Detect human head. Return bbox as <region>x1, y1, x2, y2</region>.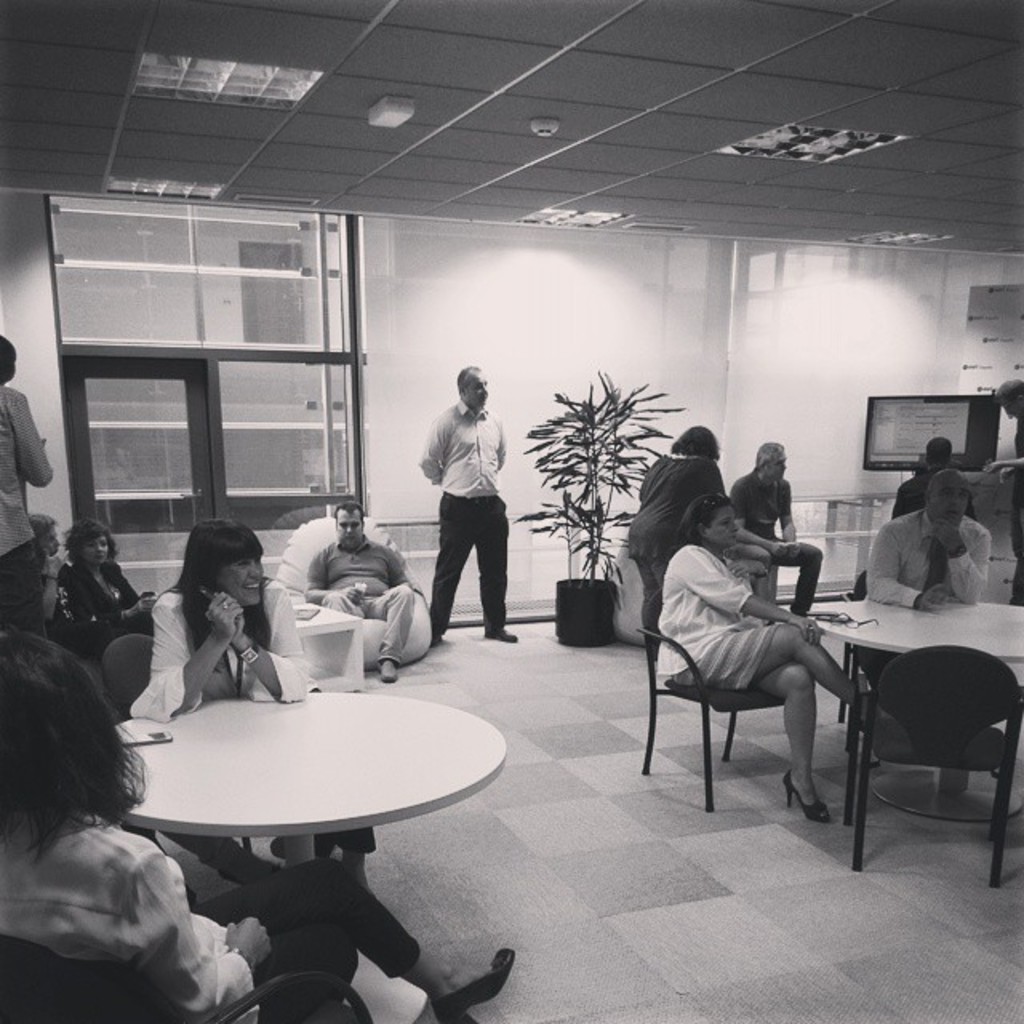
<region>683, 426, 722, 458</region>.
